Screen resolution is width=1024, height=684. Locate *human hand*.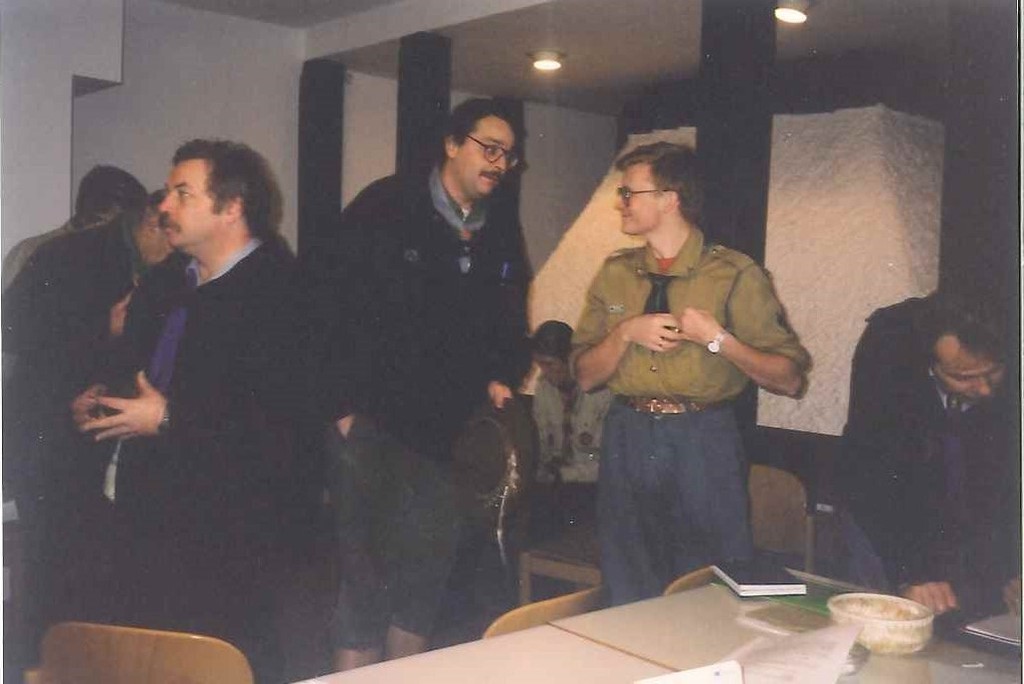
box(1001, 578, 1023, 618).
